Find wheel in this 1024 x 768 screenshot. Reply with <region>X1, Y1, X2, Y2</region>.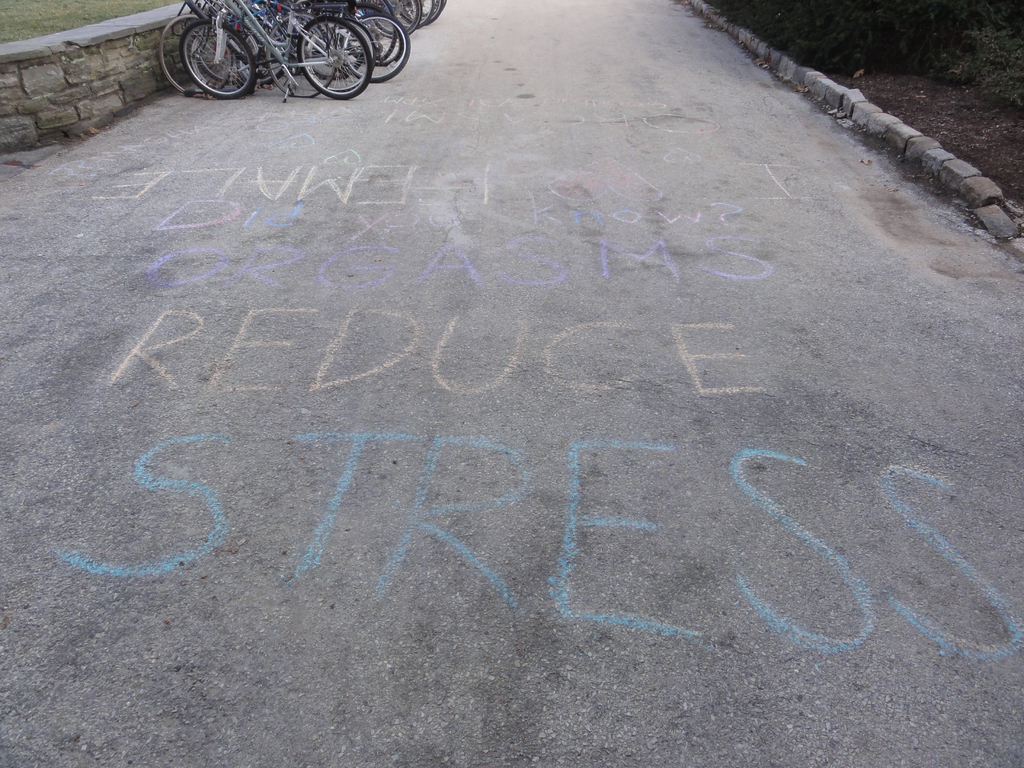
<region>295, 9, 374, 102</region>.
